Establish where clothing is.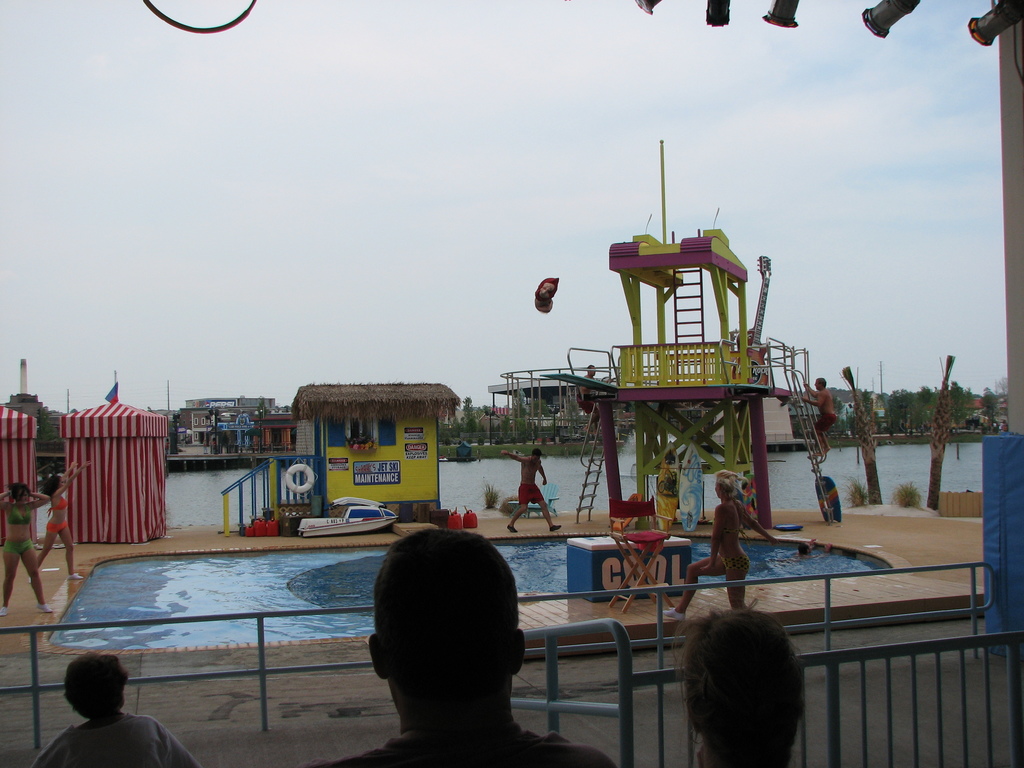
Established at [x1=52, y1=495, x2=72, y2=503].
